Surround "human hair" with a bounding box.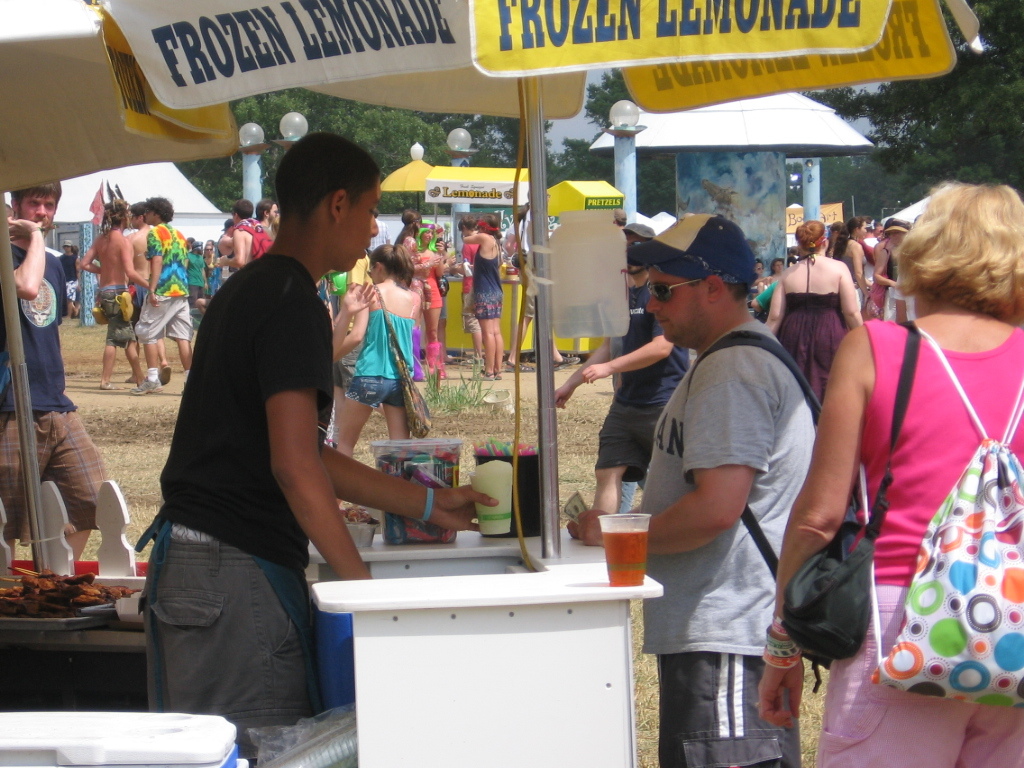
<bbox>649, 251, 752, 301</bbox>.
